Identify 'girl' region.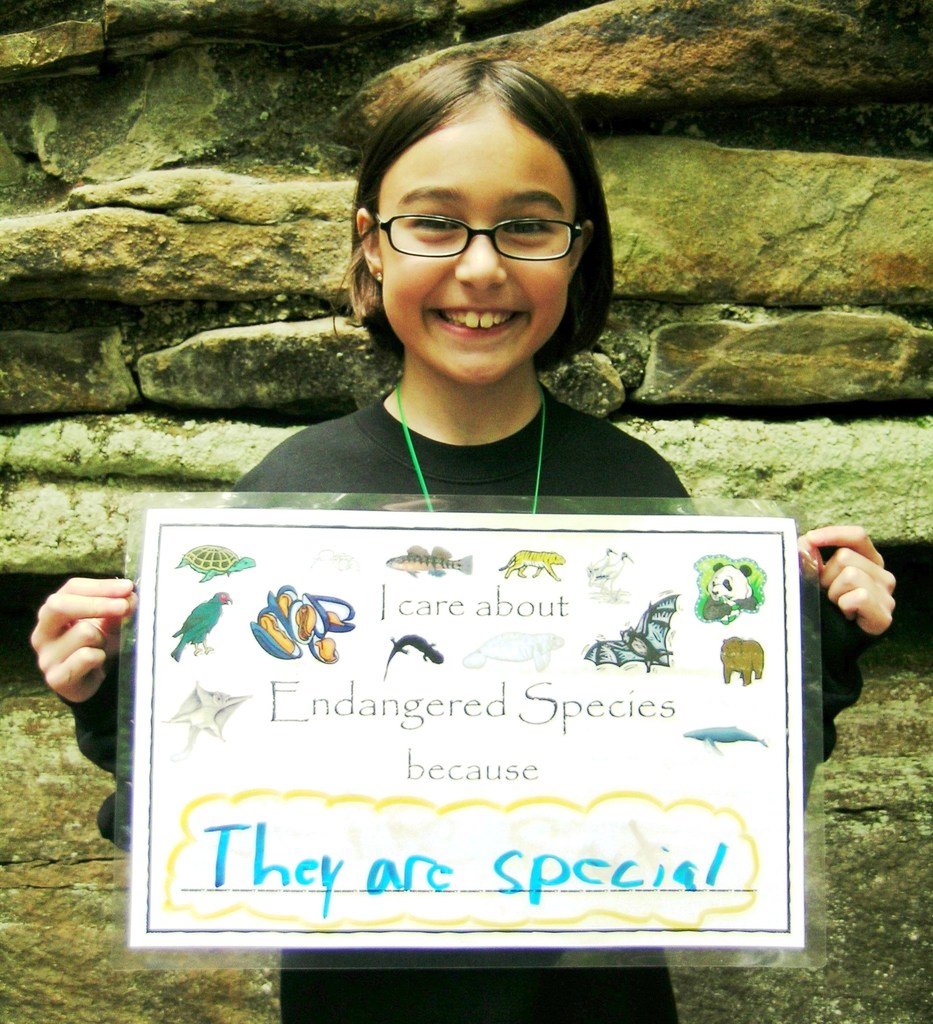
Region: <region>30, 54, 893, 1022</region>.
